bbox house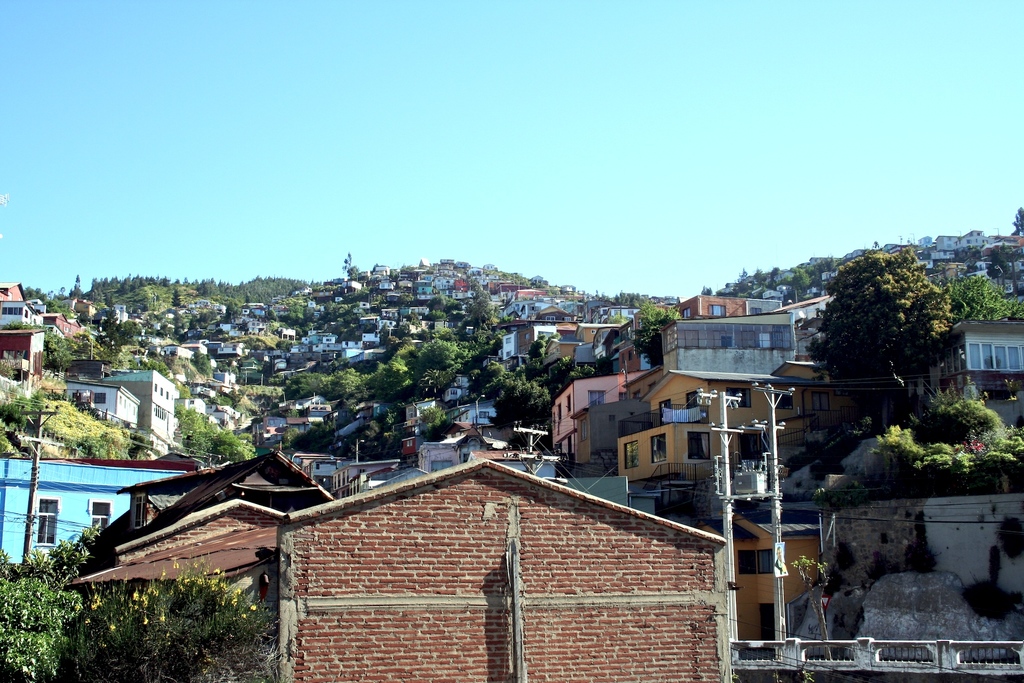
x1=81, y1=447, x2=335, y2=566
